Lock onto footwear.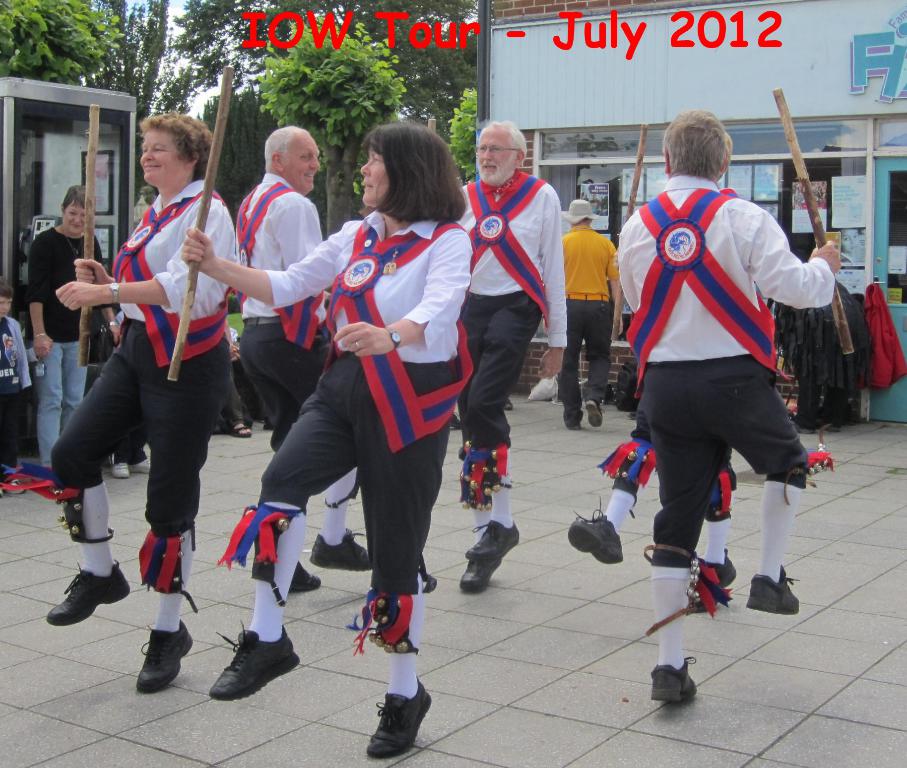
Locked: locate(306, 529, 373, 569).
